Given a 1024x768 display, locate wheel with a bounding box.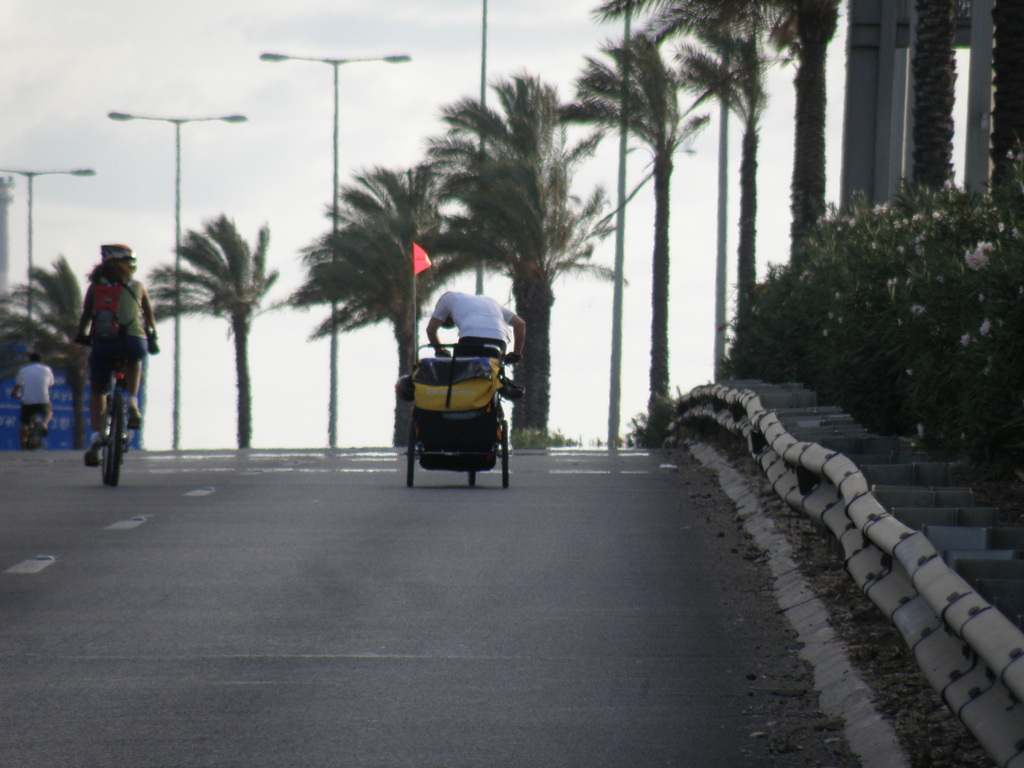
Located: select_region(104, 404, 124, 486).
